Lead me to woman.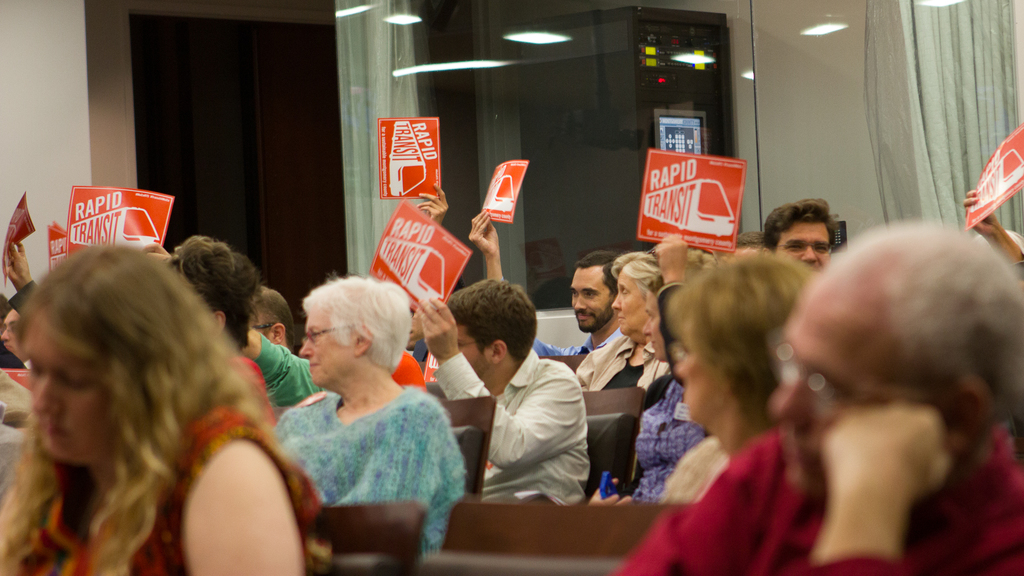
Lead to [250, 269, 463, 541].
